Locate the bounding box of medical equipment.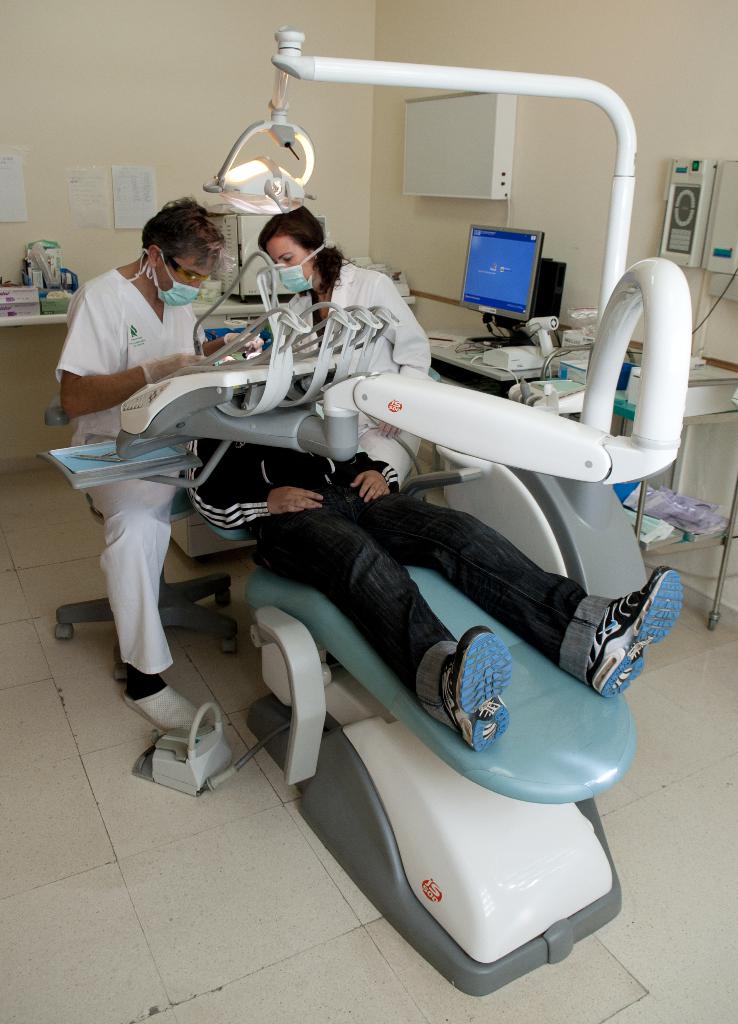
Bounding box: Rect(689, 161, 737, 367).
